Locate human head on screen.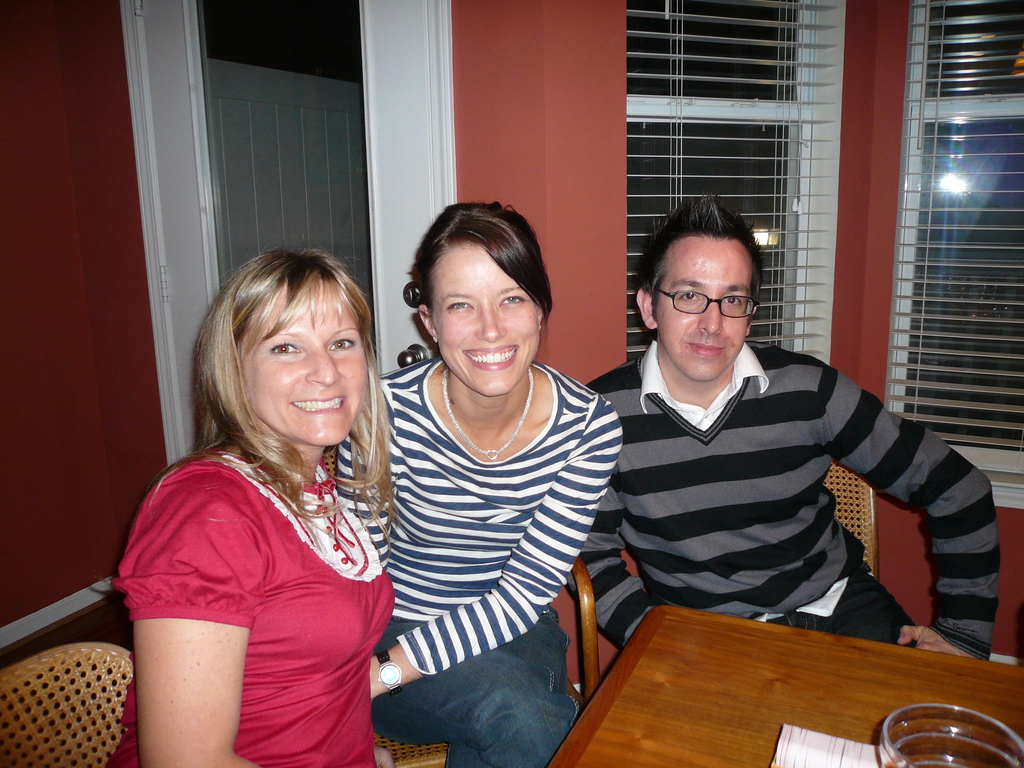
On screen at region(193, 244, 379, 454).
